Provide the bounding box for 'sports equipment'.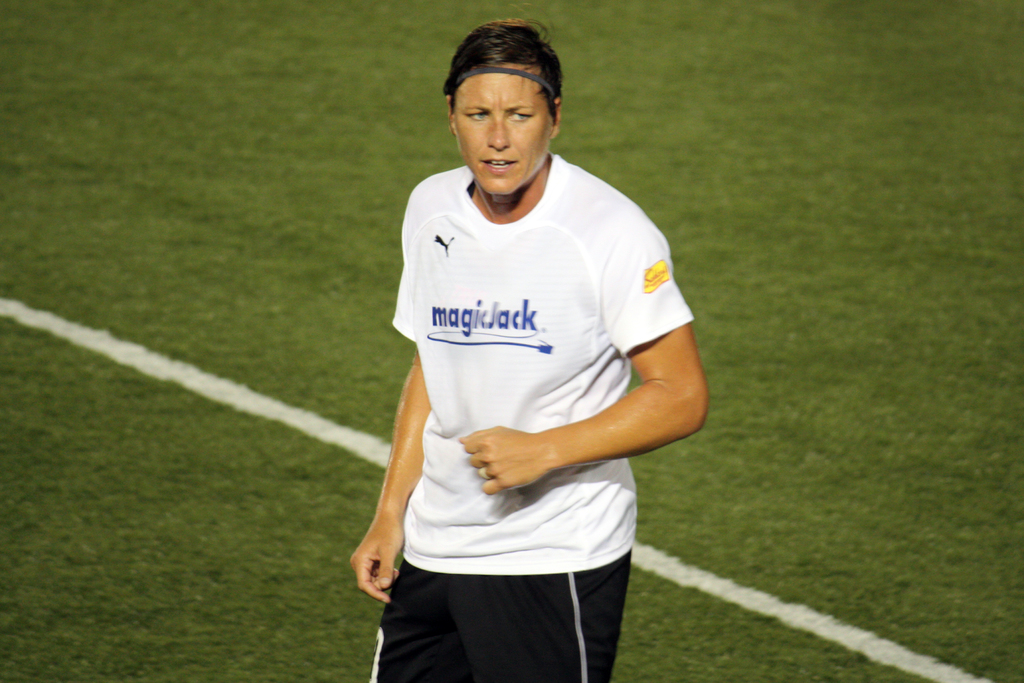
Rect(370, 548, 633, 682).
